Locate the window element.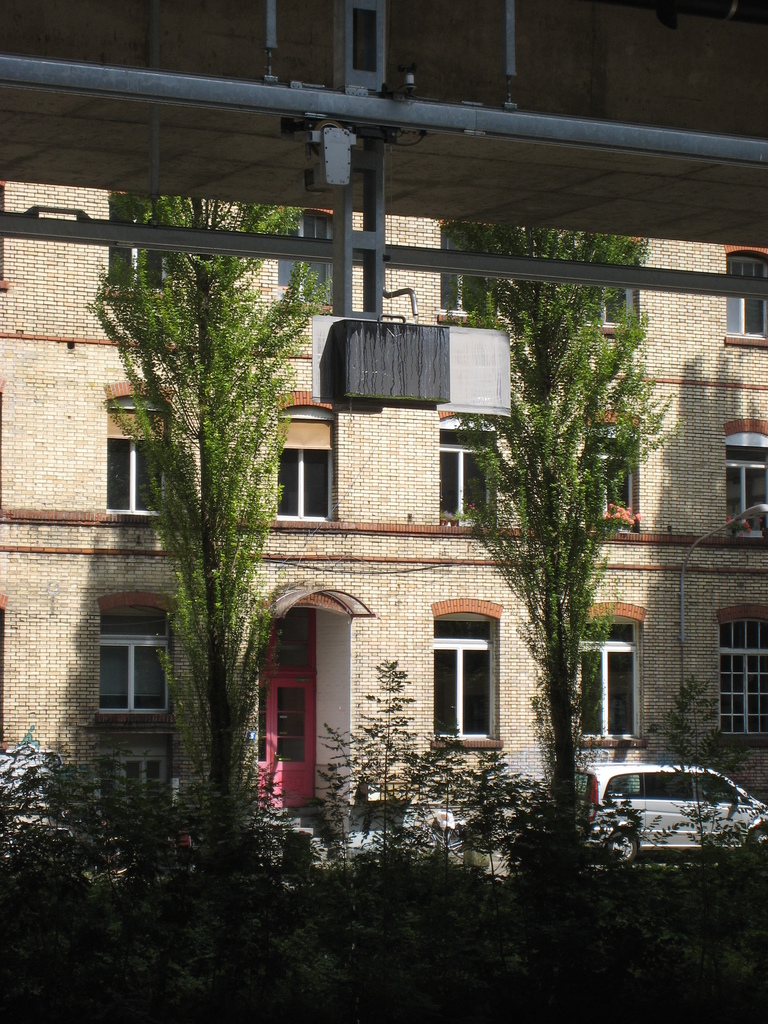
Element bbox: left=440, top=408, right=499, bottom=529.
